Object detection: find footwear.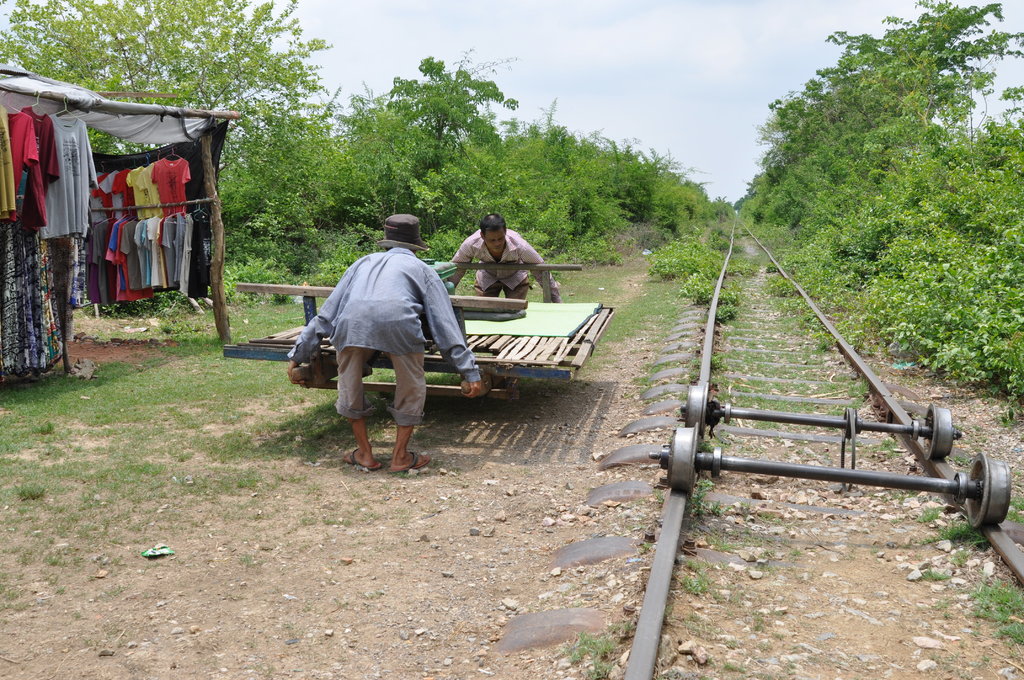
bbox=(387, 448, 428, 476).
